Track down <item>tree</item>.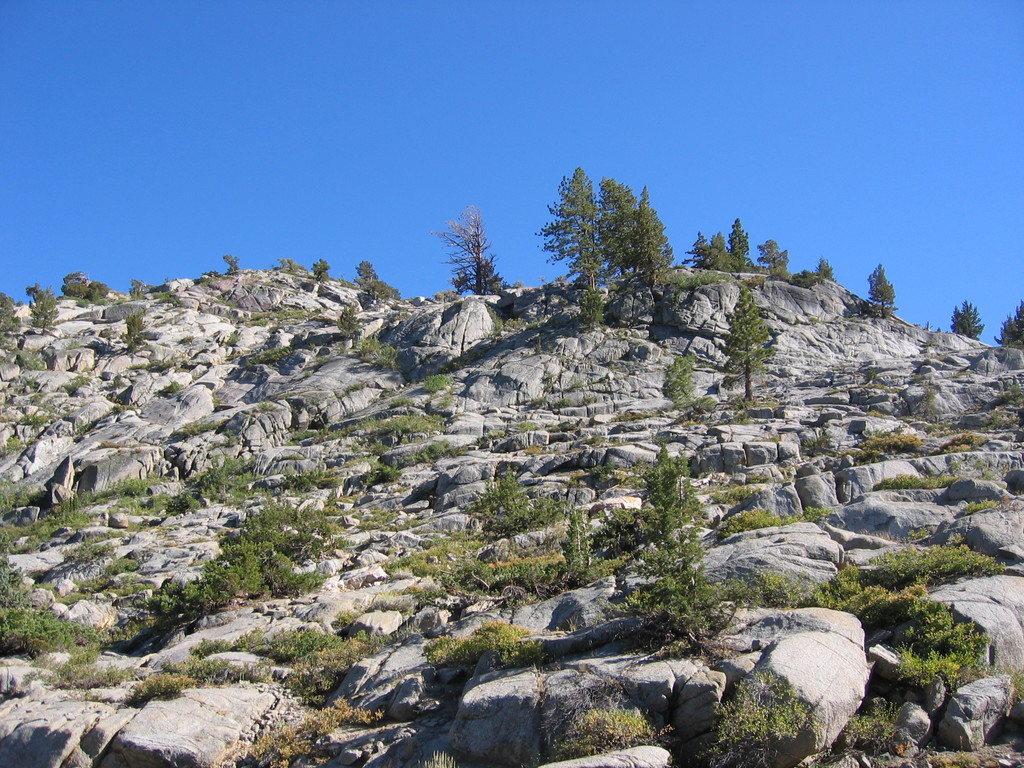
Tracked to detection(1016, 295, 1023, 338).
